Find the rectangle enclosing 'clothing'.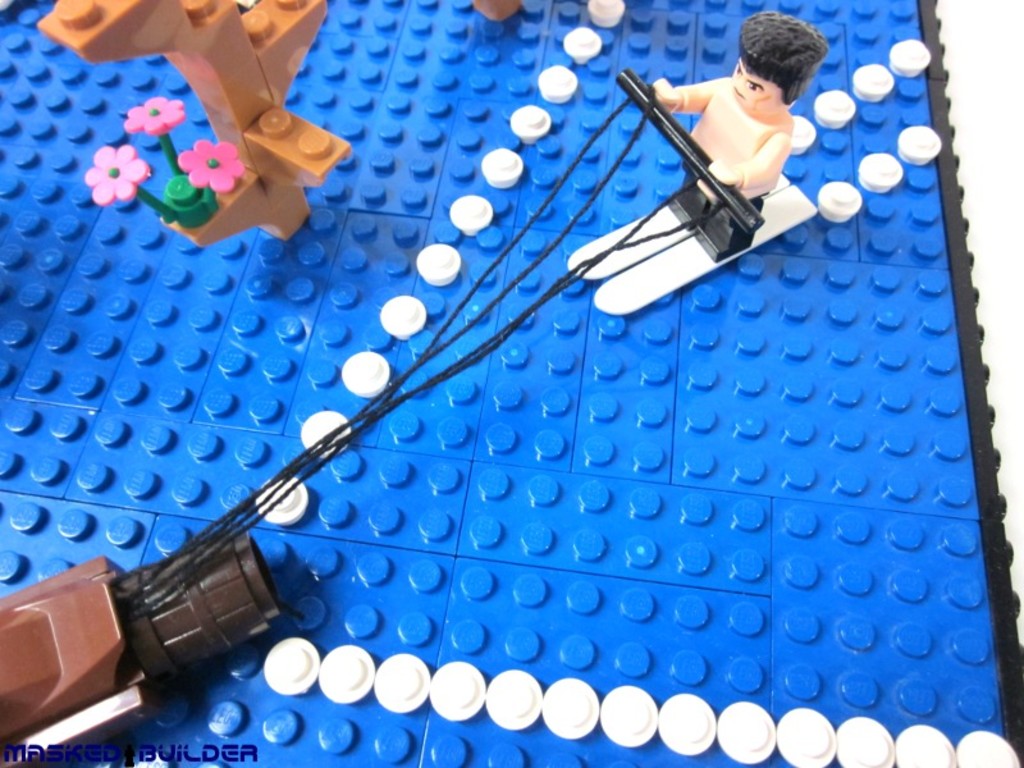
detection(681, 157, 771, 247).
